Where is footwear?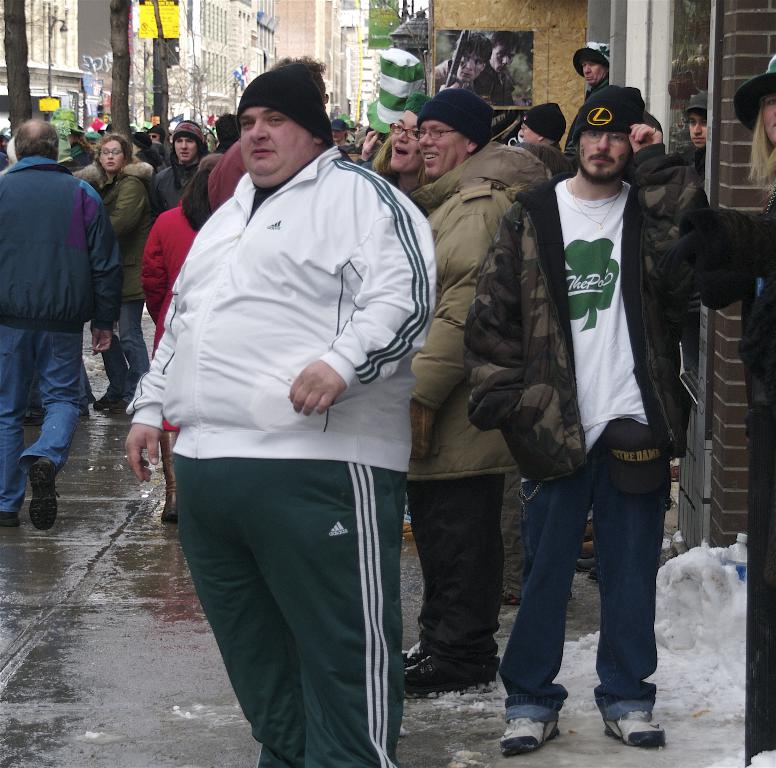
<bbox>399, 641, 421, 674</bbox>.
